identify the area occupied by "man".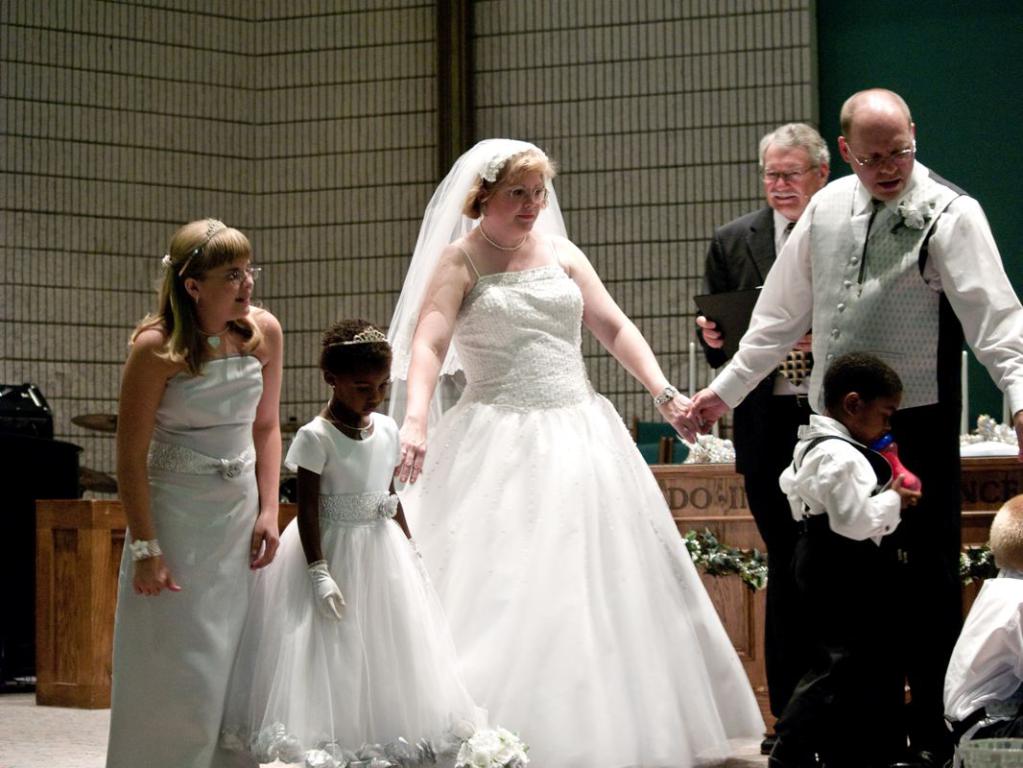
Area: x1=692, y1=120, x2=833, y2=760.
